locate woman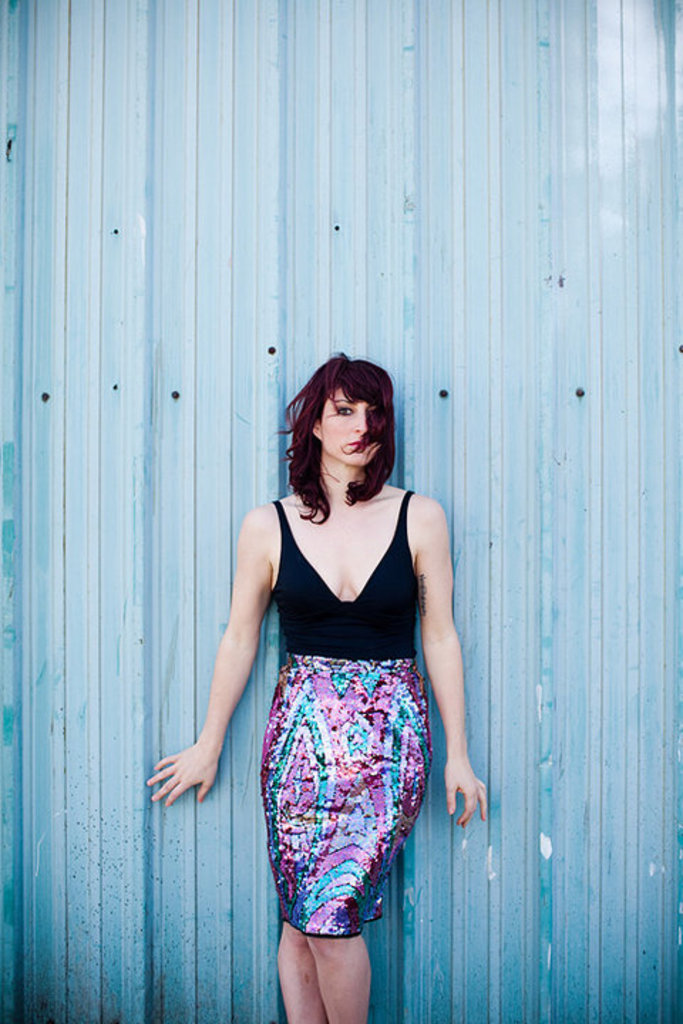
(x1=188, y1=350, x2=477, y2=990)
